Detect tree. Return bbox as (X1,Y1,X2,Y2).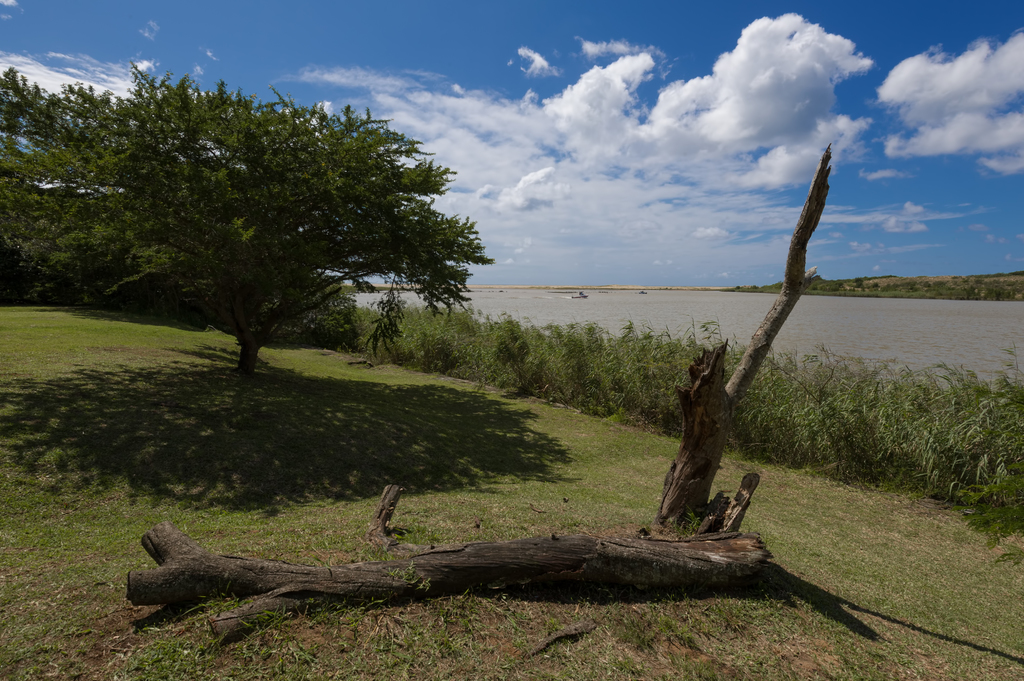
(56,77,500,385).
